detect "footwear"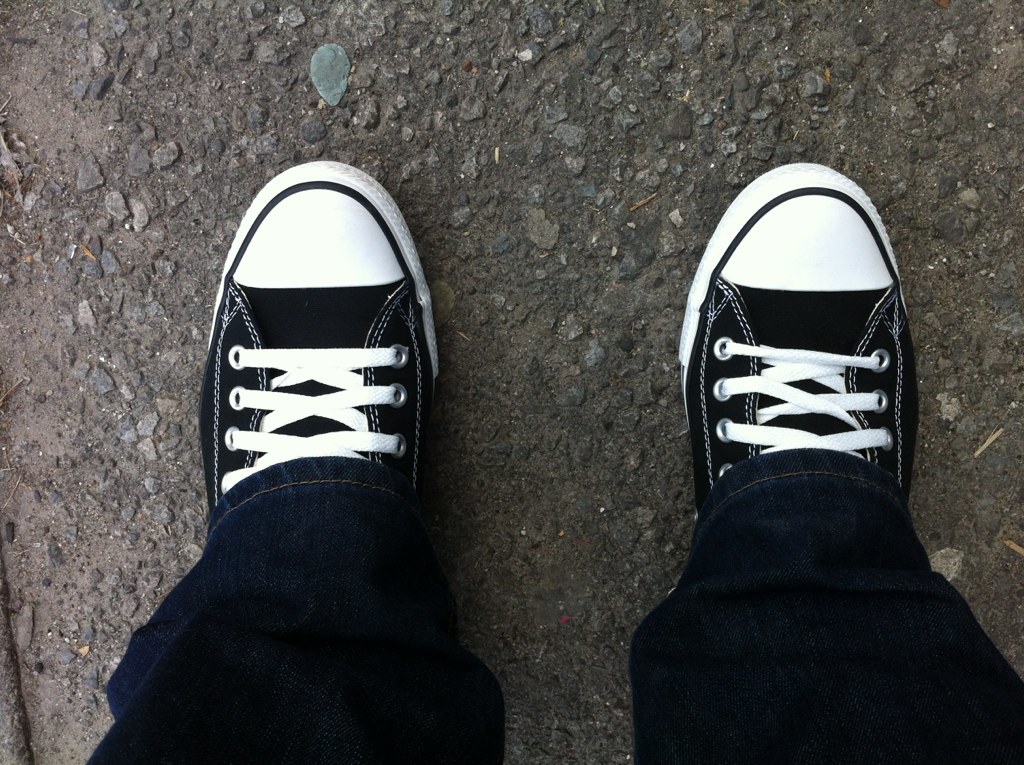
(x1=674, y1=158, x2=918, y2=530)
